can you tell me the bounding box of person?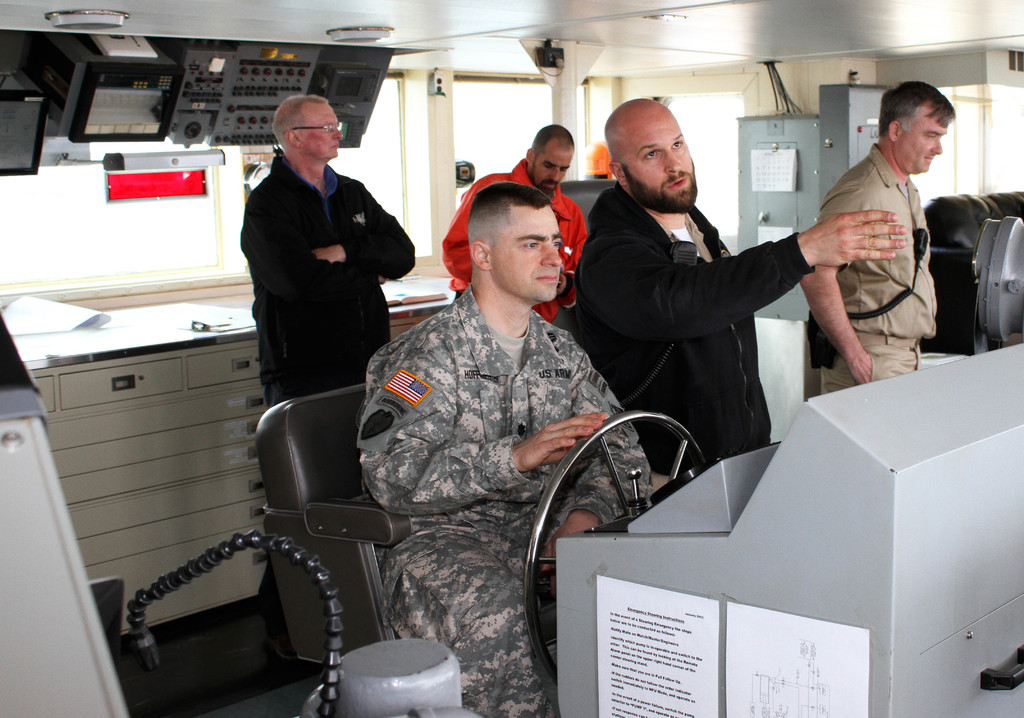
left=238, top=92, right=415, bottom=660.
